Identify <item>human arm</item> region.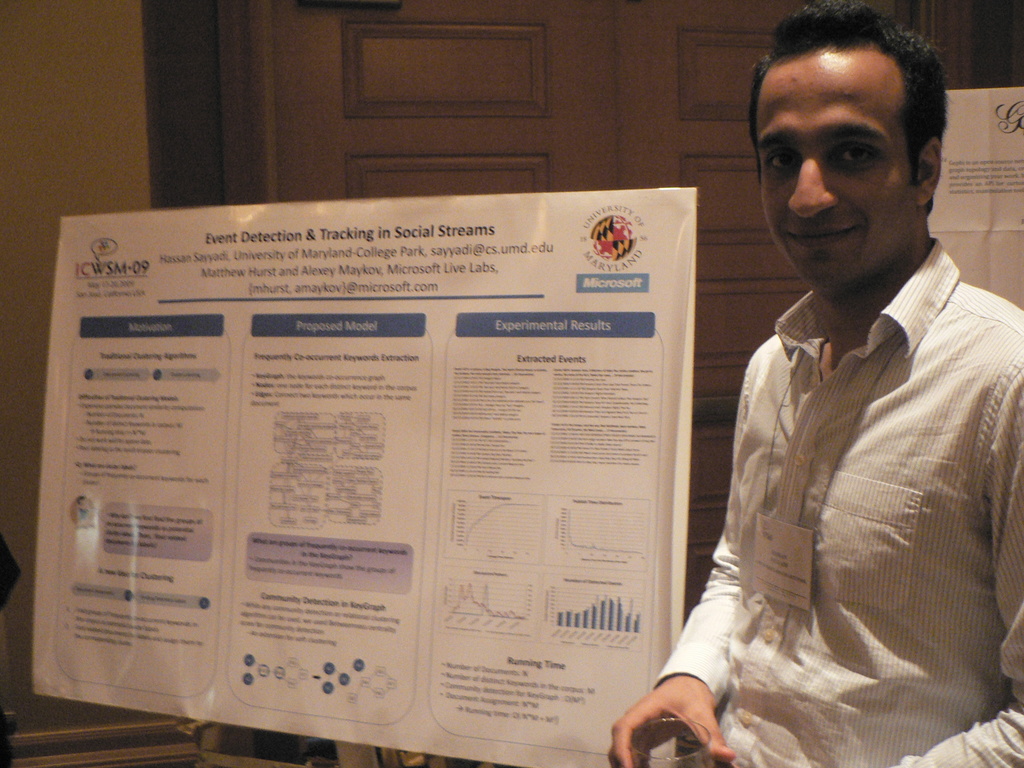
Region: {"left": 608, "top": 348, "right": 749, "bottom": 767}.
